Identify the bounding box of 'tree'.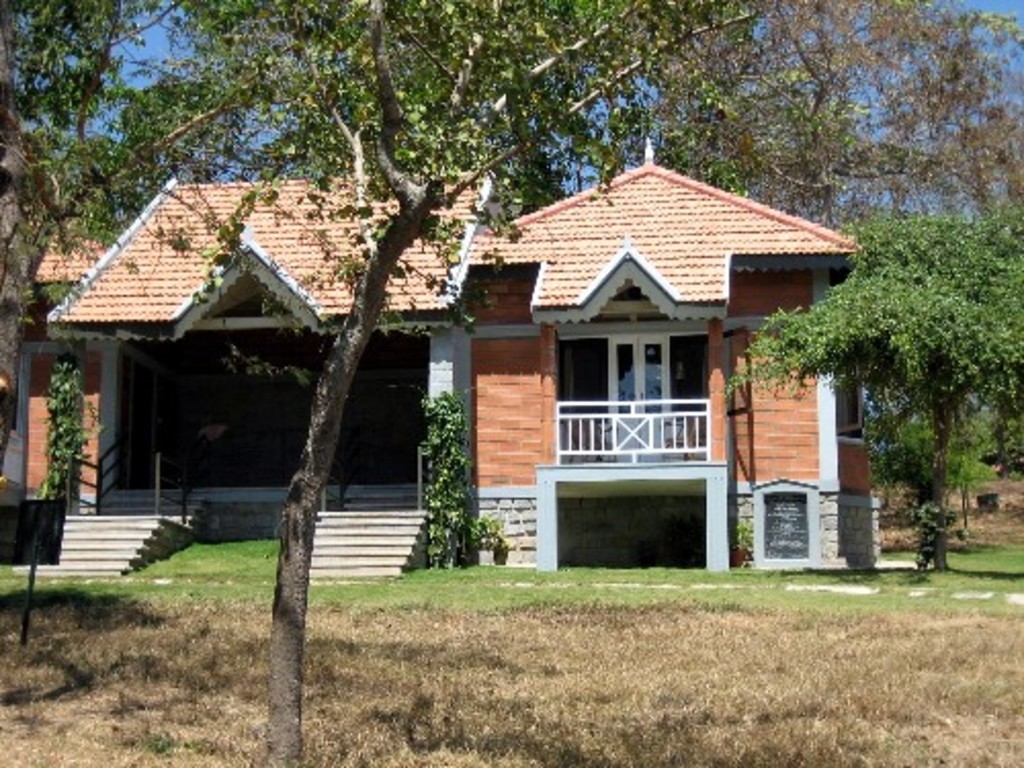
651:0:1022:225.
